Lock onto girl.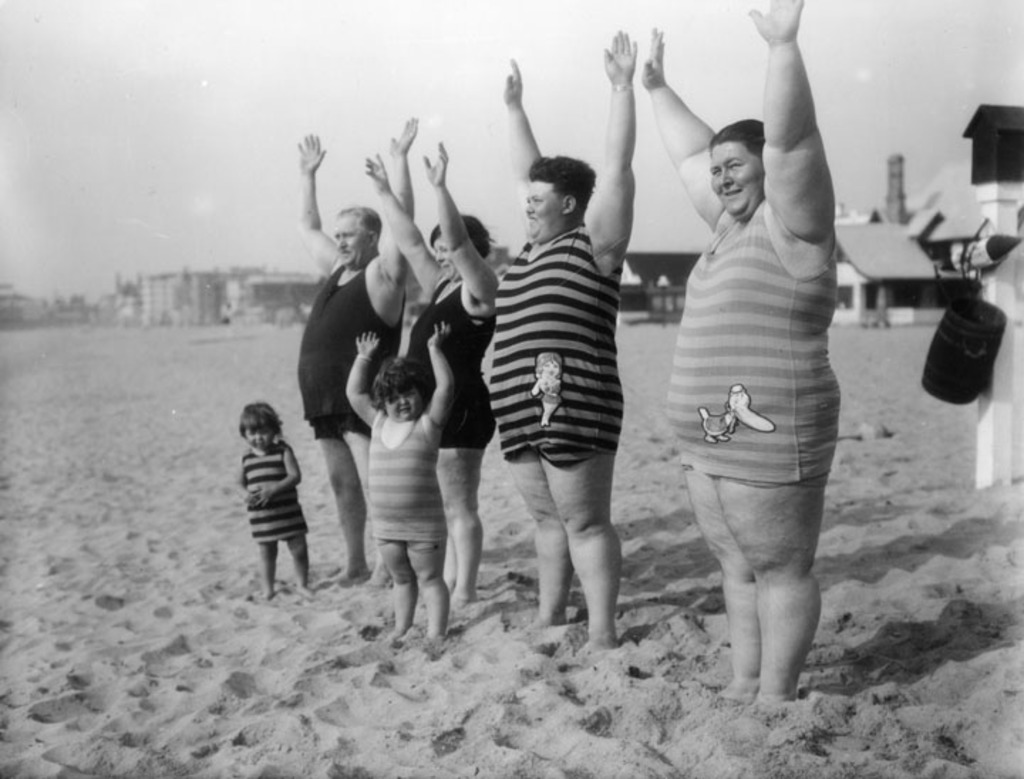
Locked: 238,402,307,600.
